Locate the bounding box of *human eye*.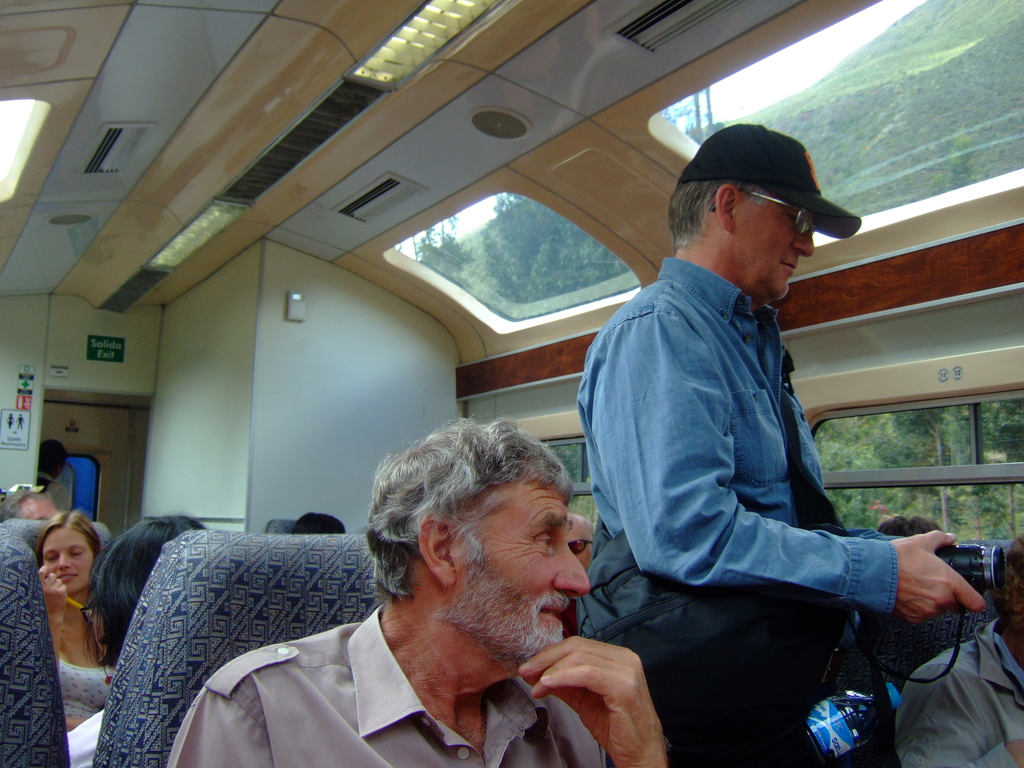
Bounding box: 531,529,553,559.
